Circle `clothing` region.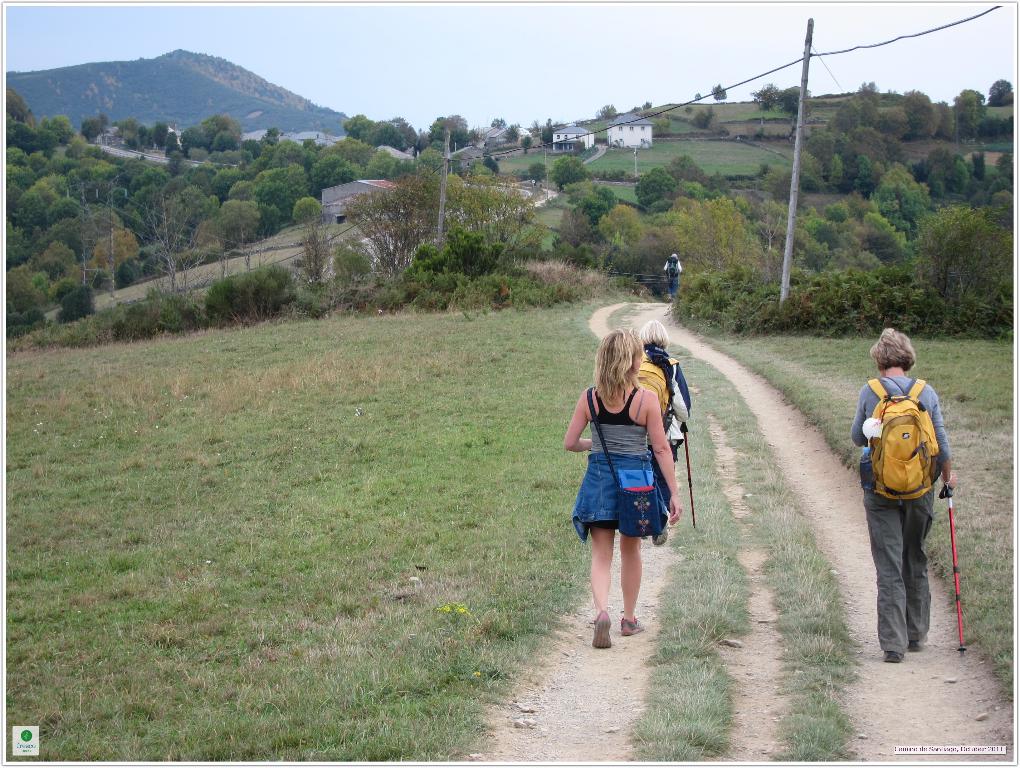
Region: x1=846, y1=372, x2=951, y2=653.
